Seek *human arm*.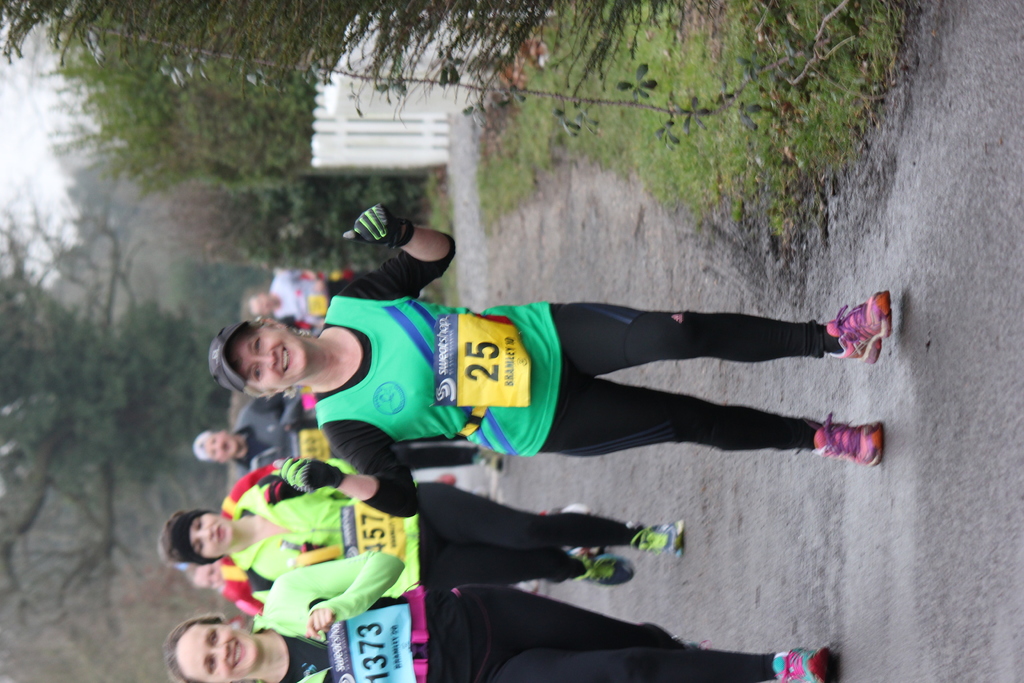
x1=251, y1=572, x2=285, y2=609.
